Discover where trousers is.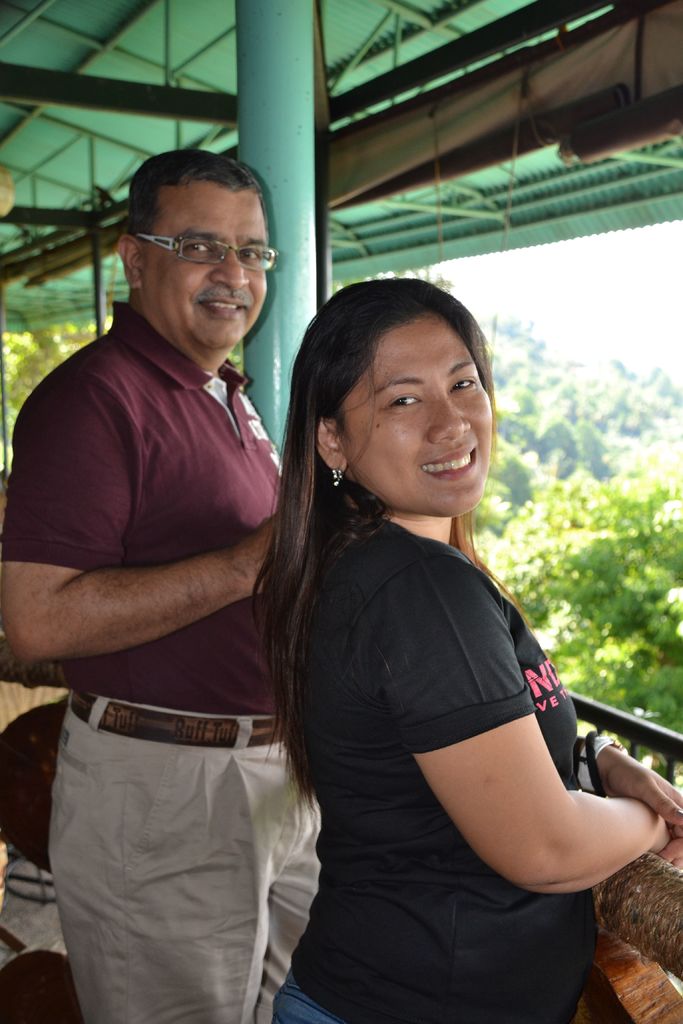
Discovered at left=26, top=703, right=331, bottom=1011.
